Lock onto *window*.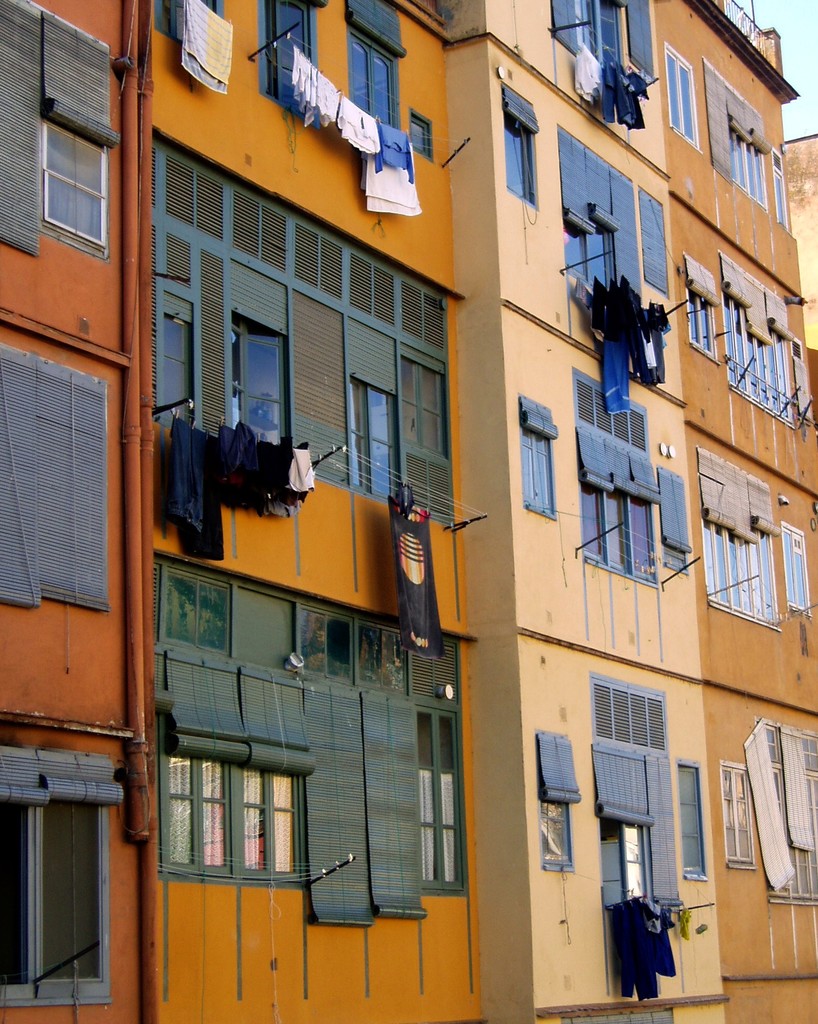
Locked: 780:521:814:620.
